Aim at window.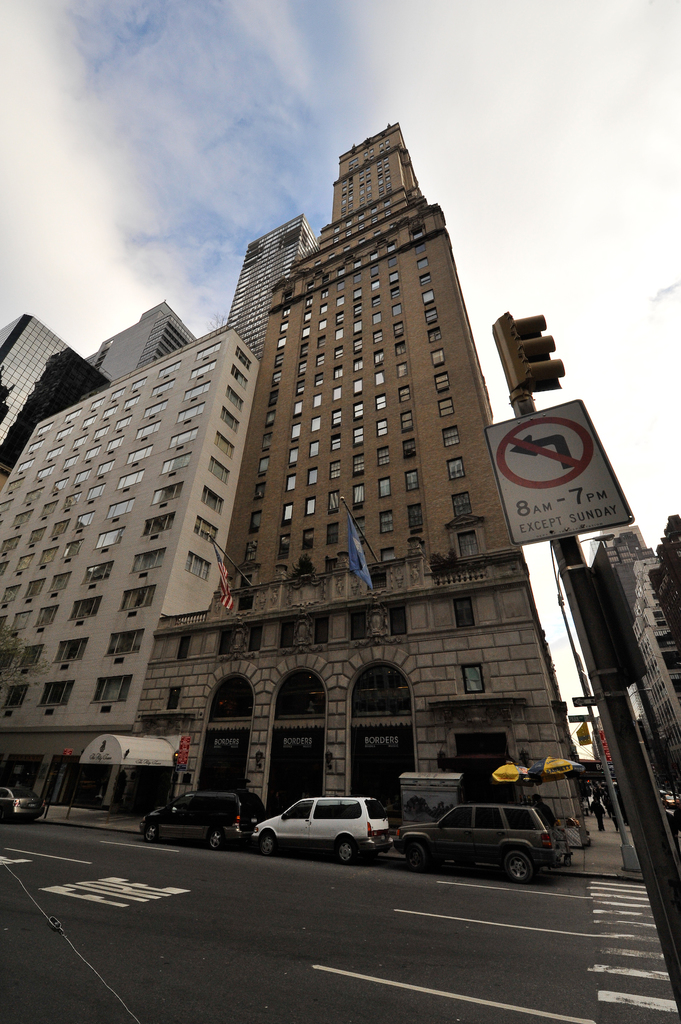
Aimed at box(429, 324, 440, 339).
